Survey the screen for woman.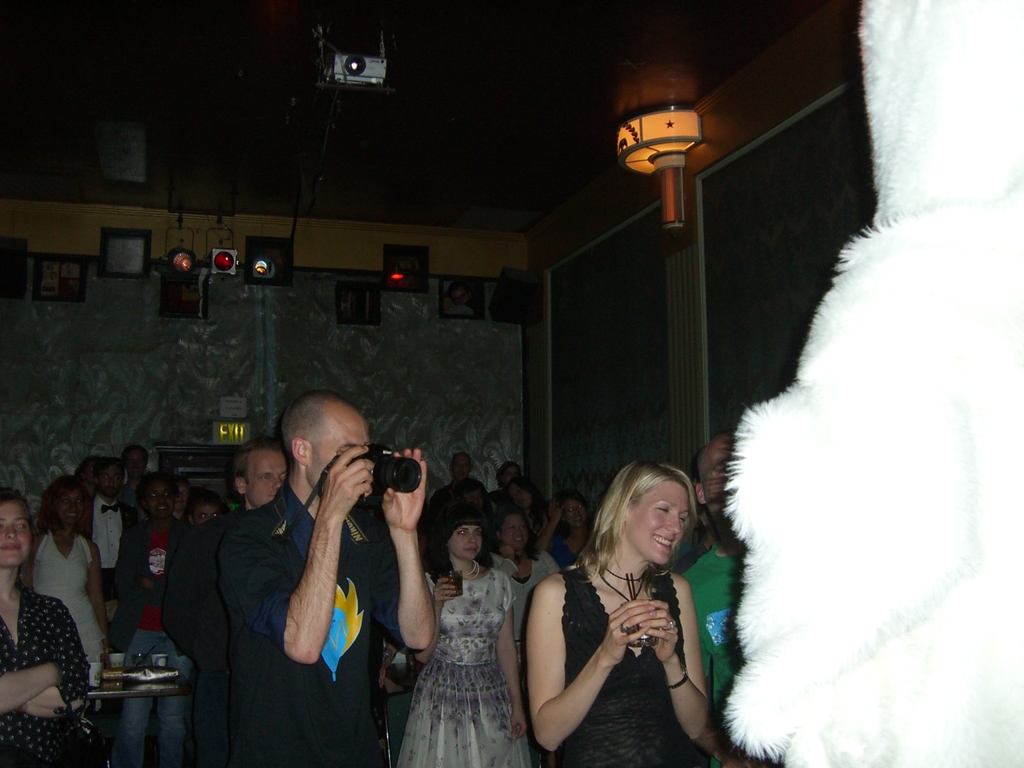
Survey found: bbox=(542, 482, 609, 565).
